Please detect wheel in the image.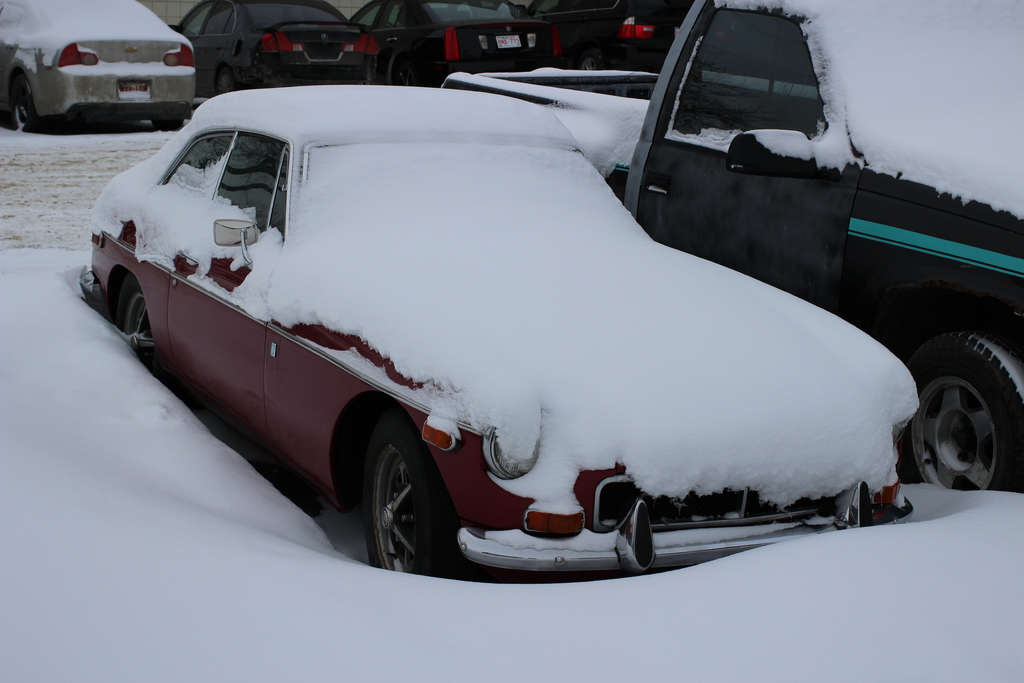
left=215, top=67, right=237, bottom=95.
